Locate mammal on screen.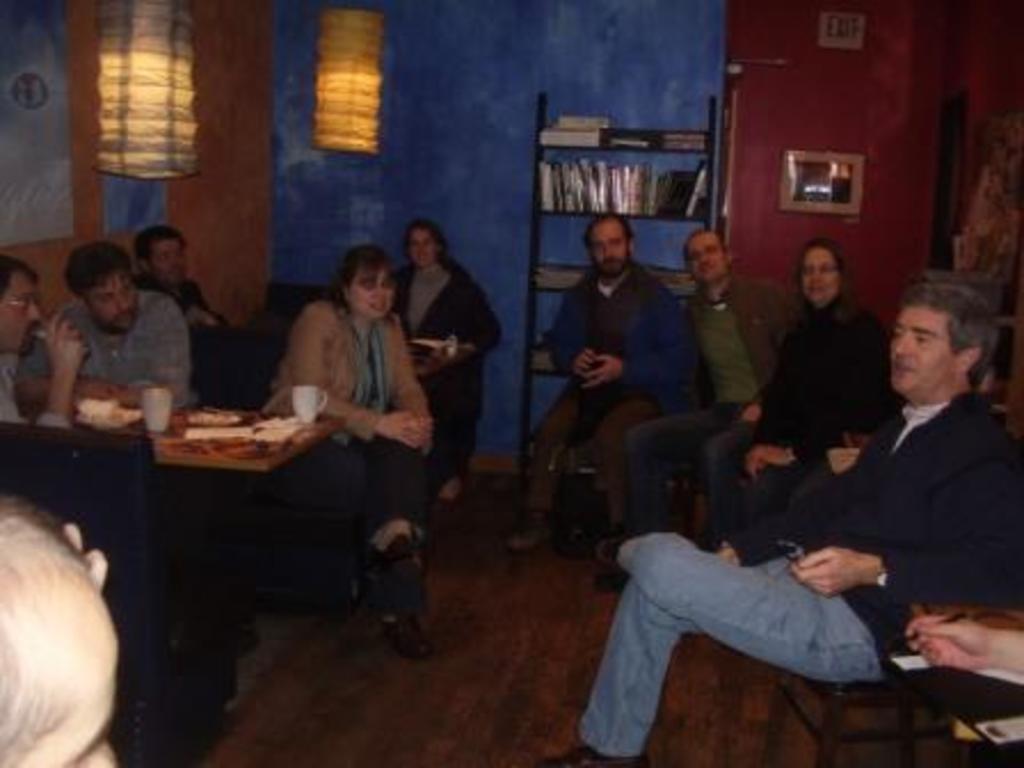
On screen at select_region(386, 224, 496, 489).
